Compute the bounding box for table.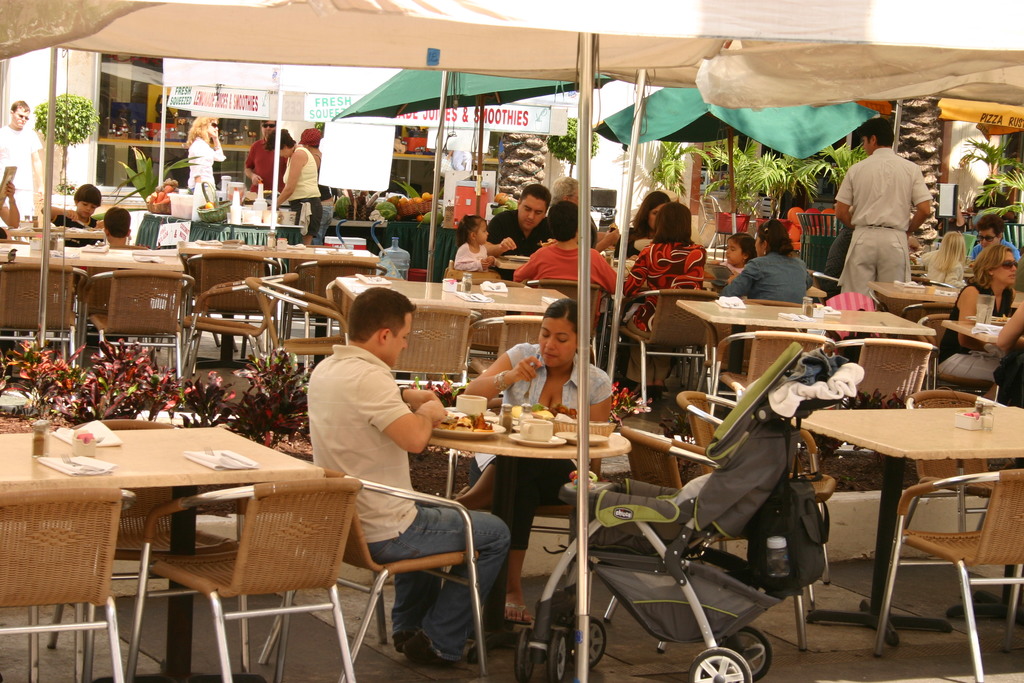
{"x1": 10, "y1": 424, "x2": 387, "y2": 665}.
